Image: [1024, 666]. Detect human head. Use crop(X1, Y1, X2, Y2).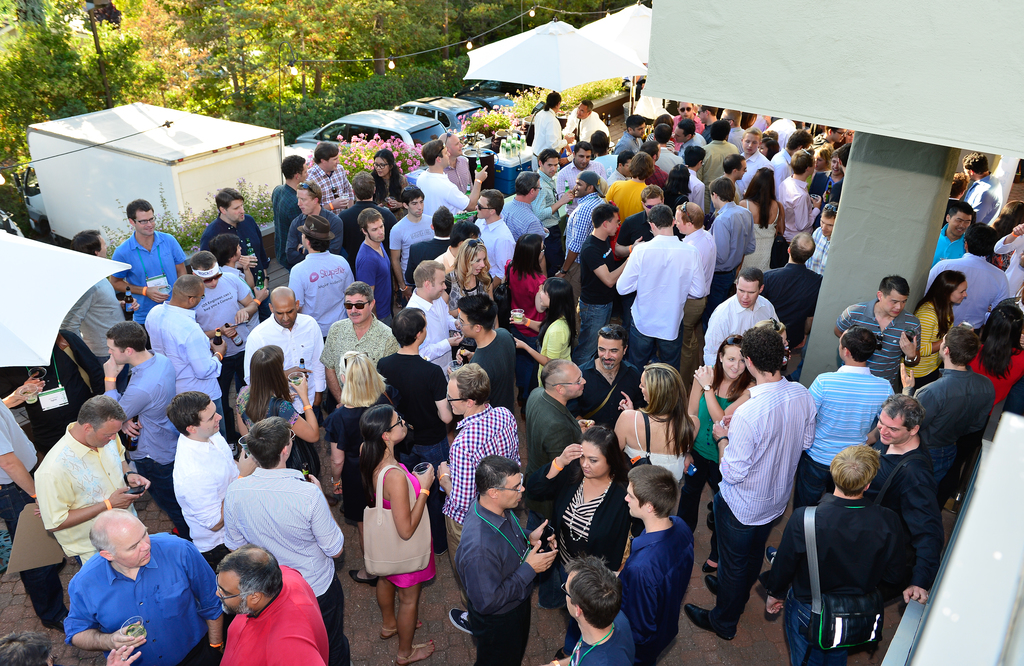
crop(712, 118, 731, 140).
